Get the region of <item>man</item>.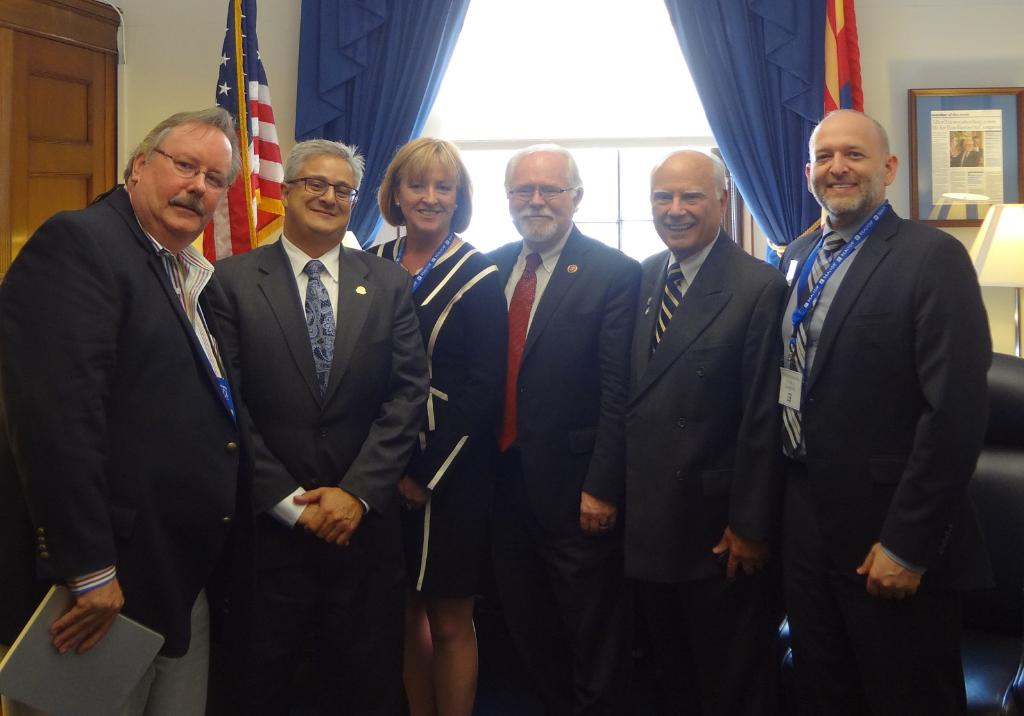
select_region(619, 148, 789, 715).
